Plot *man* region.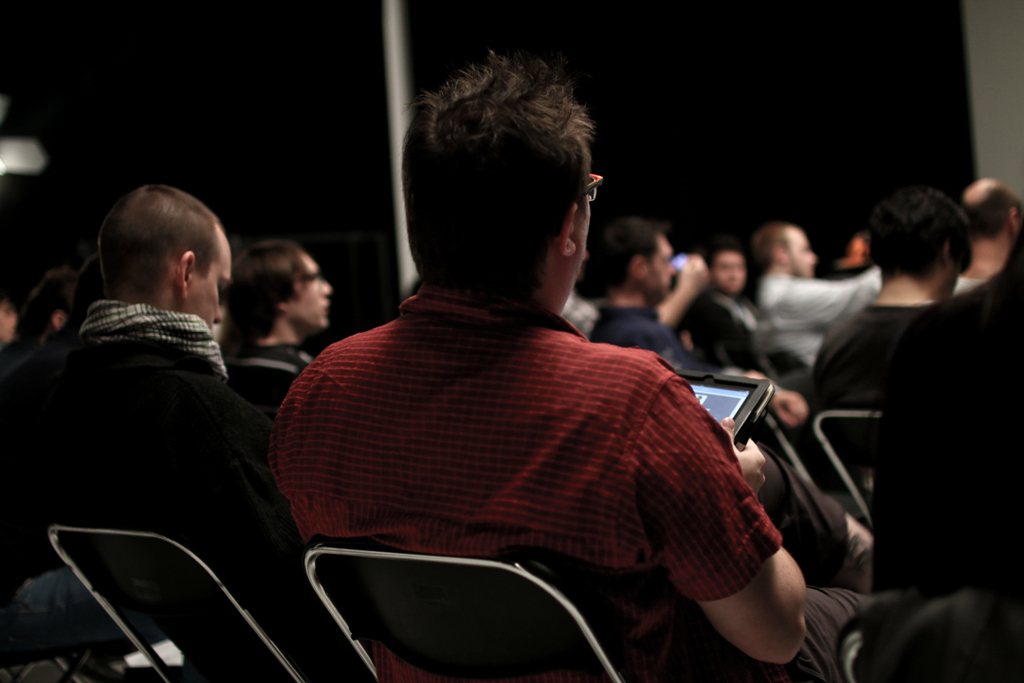
Plotted at {"x1": 261, "y1": 46, "x2": 887, "y2": 682}.
